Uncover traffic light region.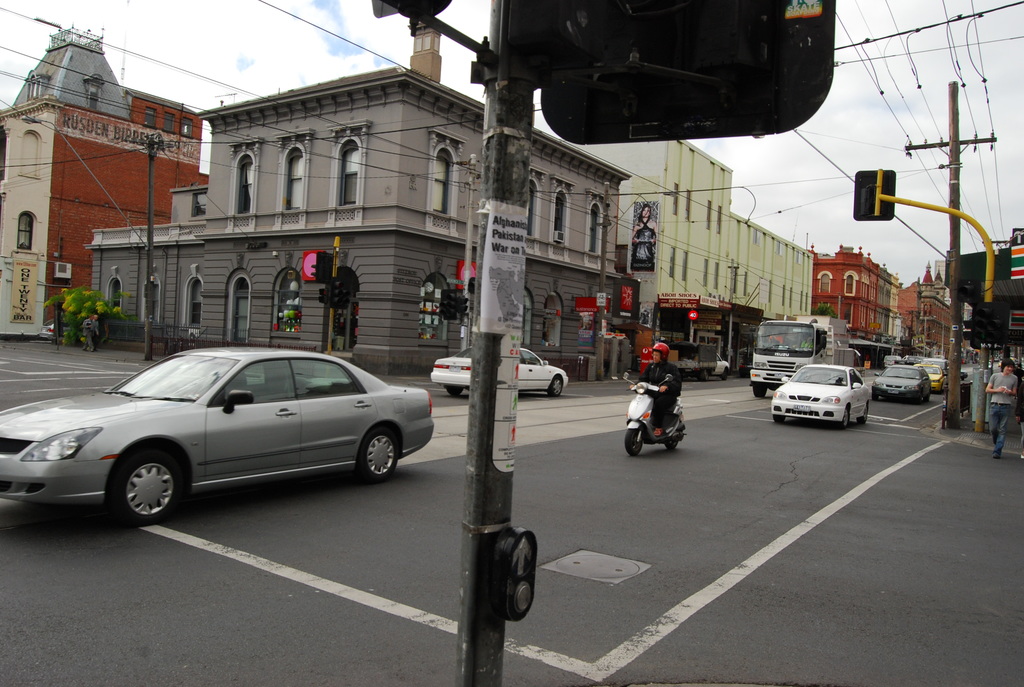
Uncovered: locate(333, 277, 349, 309).
